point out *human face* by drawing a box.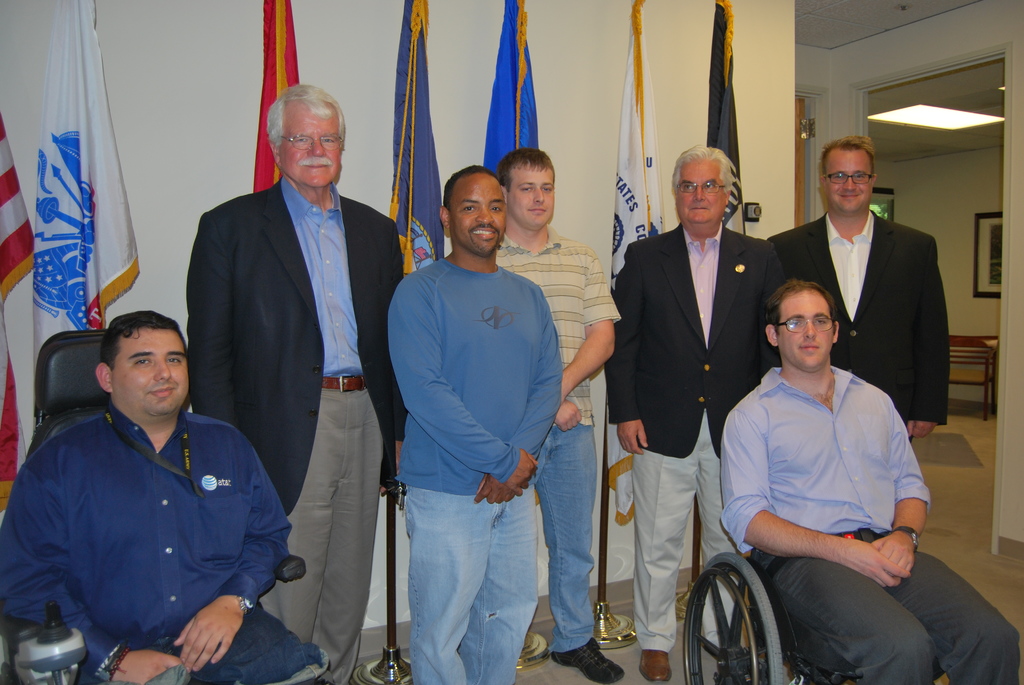
BBox(116, 336, 192, 413).
